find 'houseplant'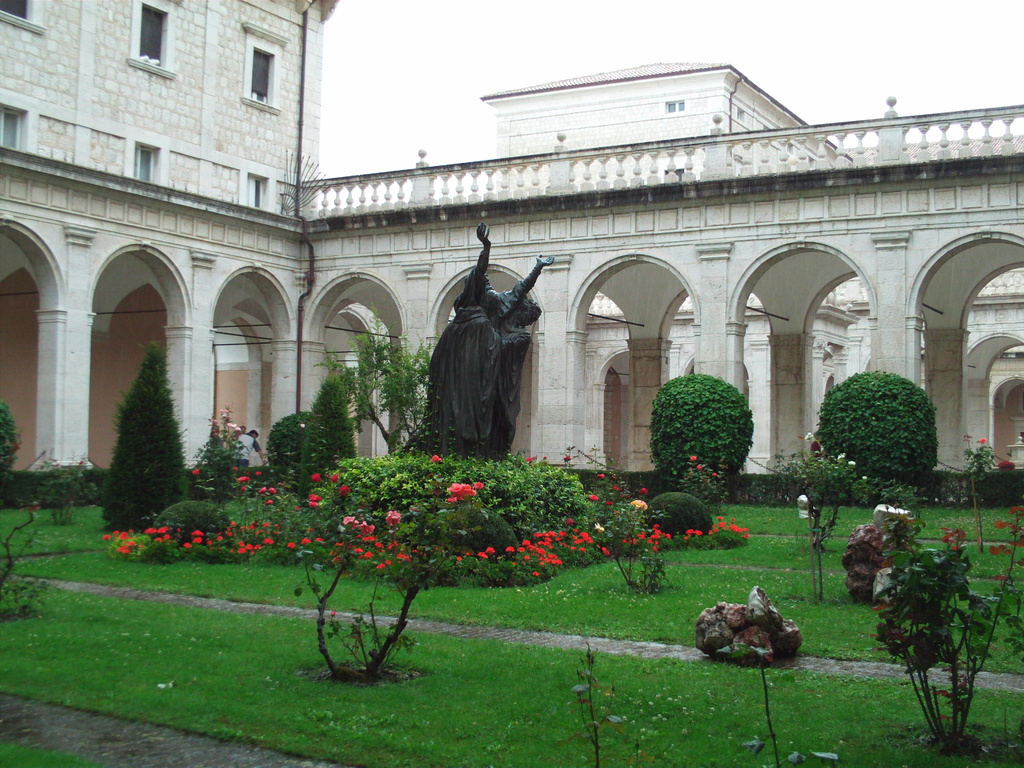
(left=306, top=449, right=456, bottom=692)
